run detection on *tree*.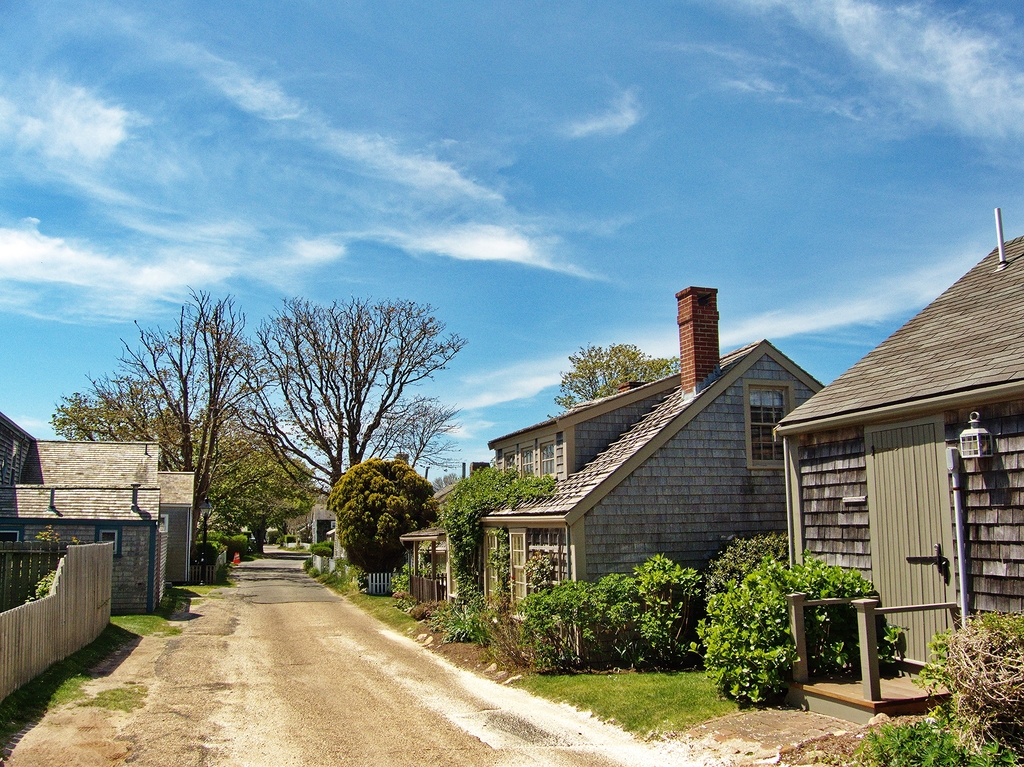
Result: select_region(547, 343, 686, 418).
